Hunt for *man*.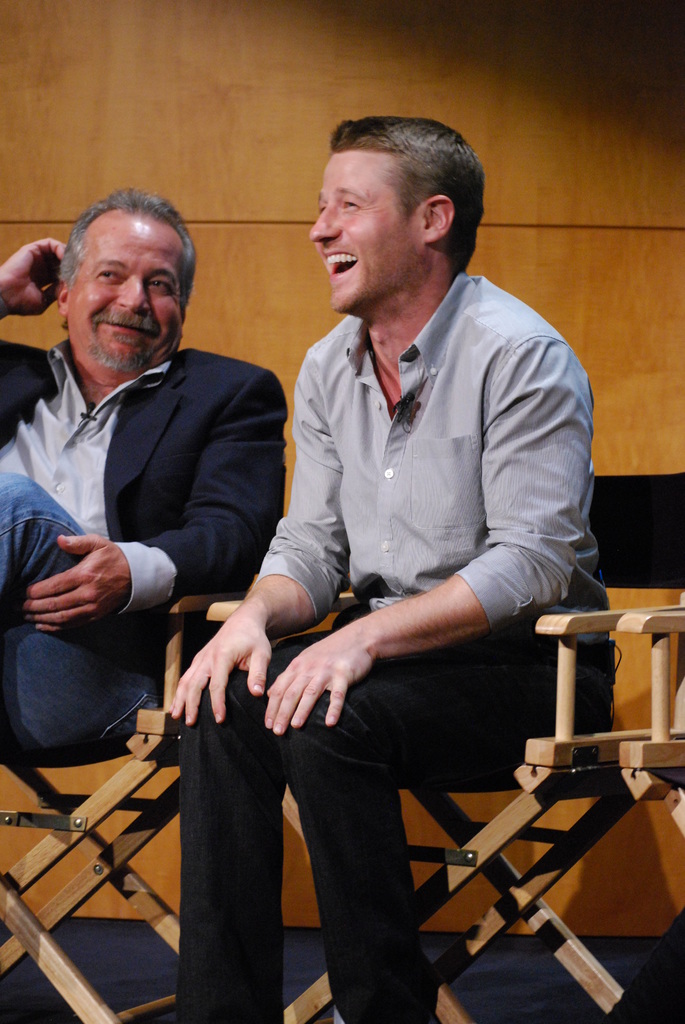
Hunted down at left=165, top=113, right=623, bottom=1023.
